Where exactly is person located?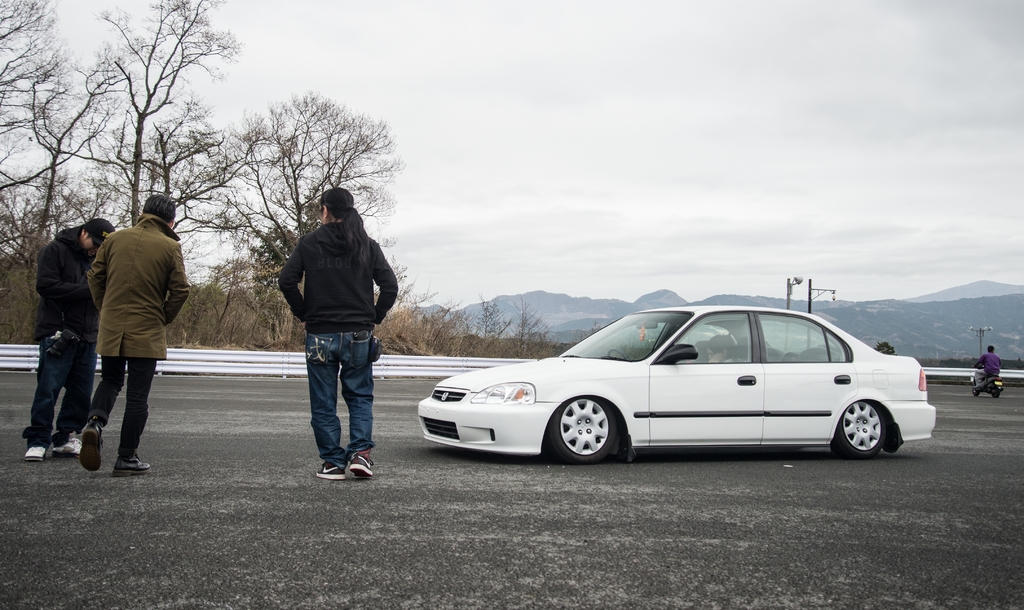
Its bounding box is Rect(21, 213, 119, 468).
